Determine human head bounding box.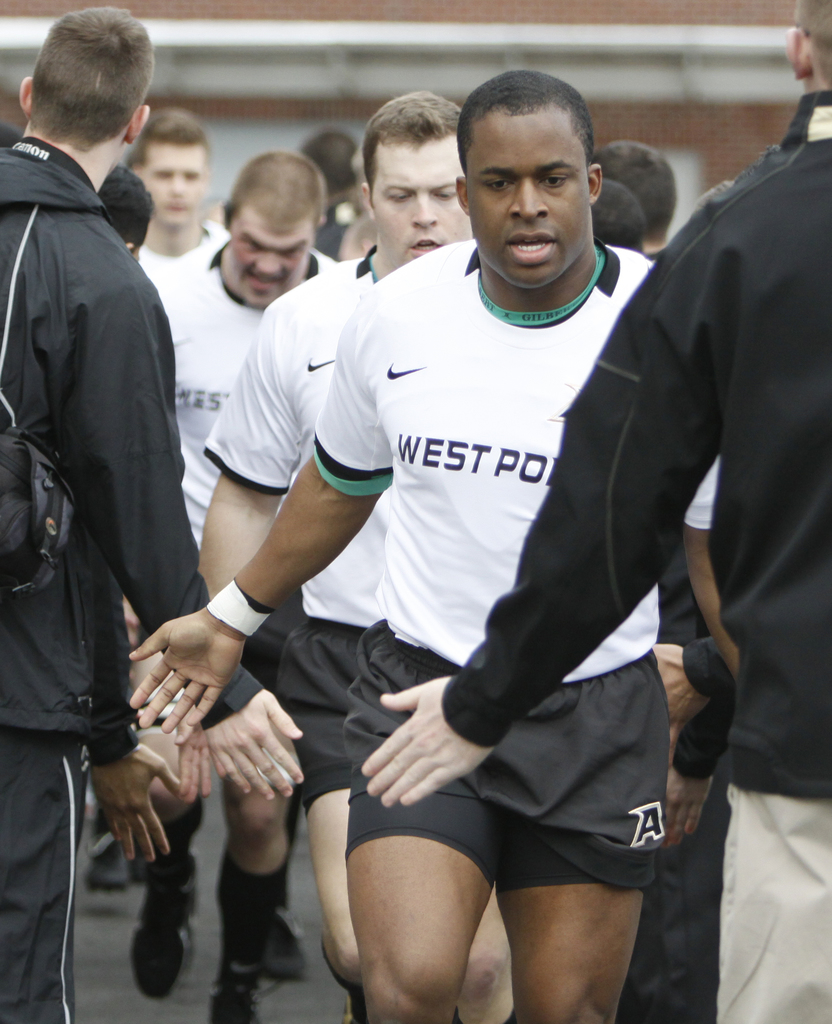
Determined: bbox(452, 60, 612, 262).
